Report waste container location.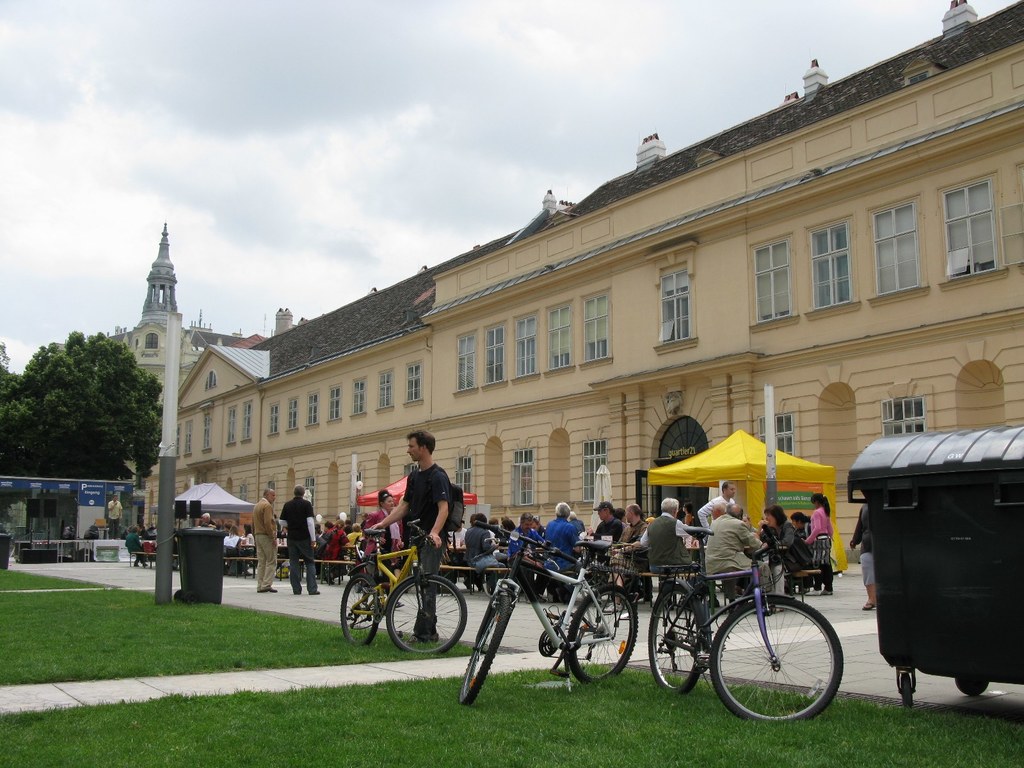
Report: {"x1": 175, "y1": 527, "x2": 234, "y2": 606}.
